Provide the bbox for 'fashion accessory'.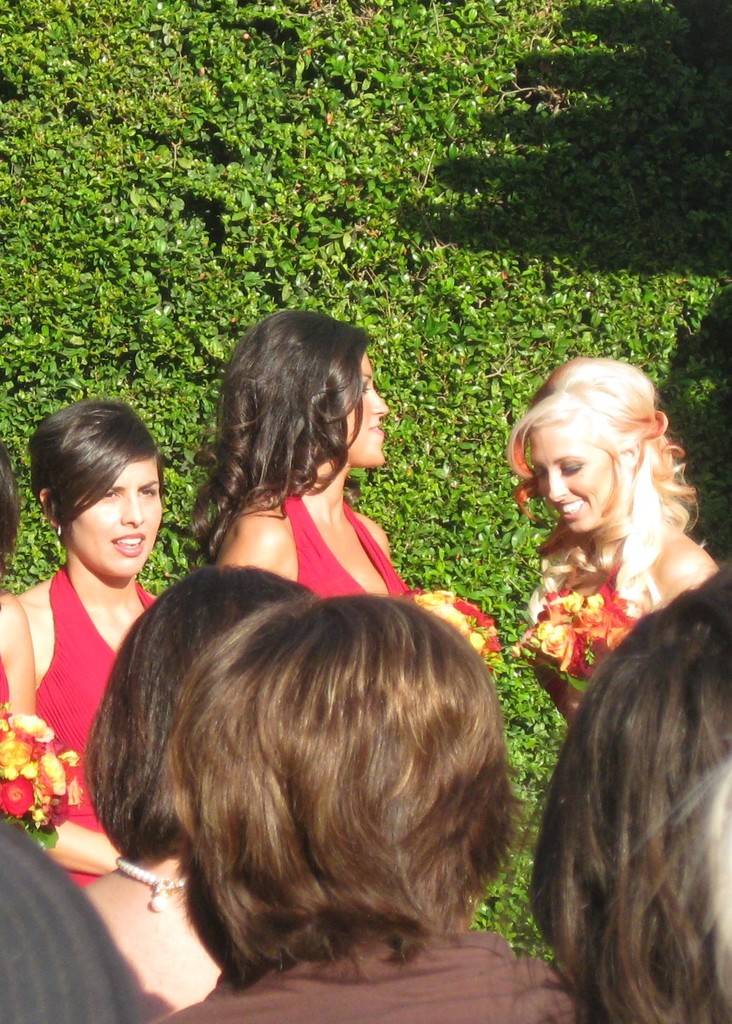
l=54, t=523, r=61, b=539.
